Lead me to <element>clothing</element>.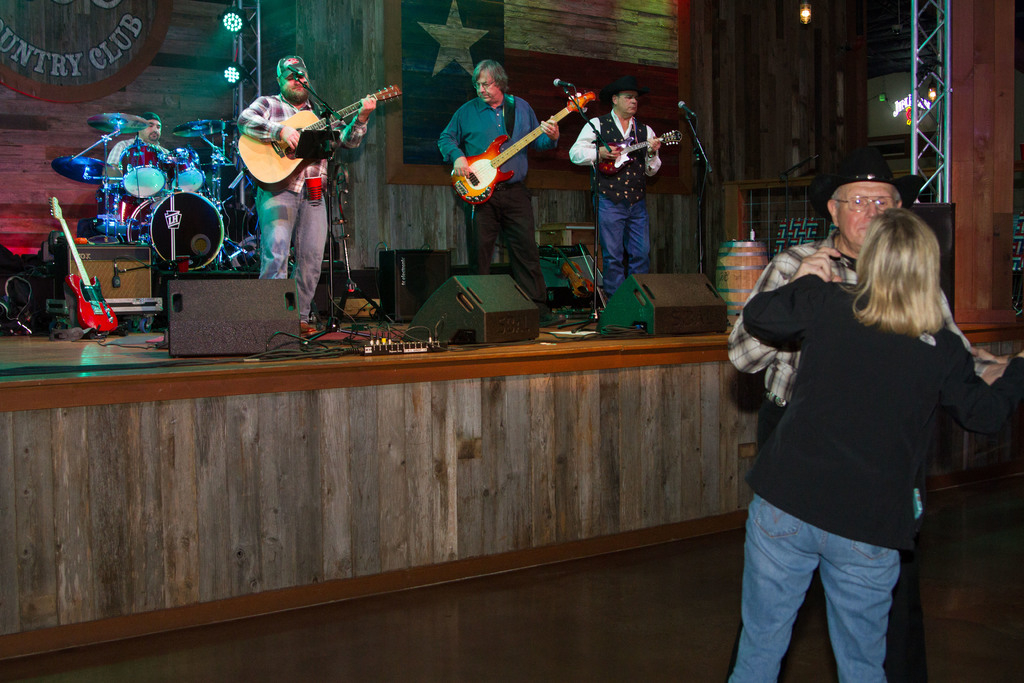
Lead to (570, 107, 663, 306).
